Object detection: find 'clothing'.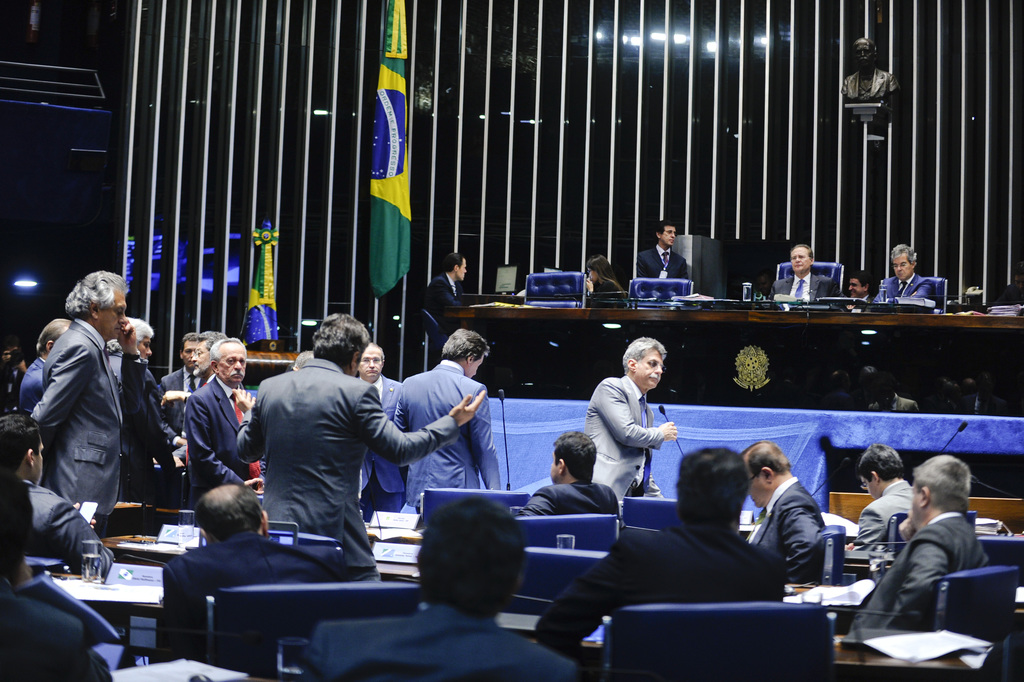
detection(234, 359, 462, 578).
